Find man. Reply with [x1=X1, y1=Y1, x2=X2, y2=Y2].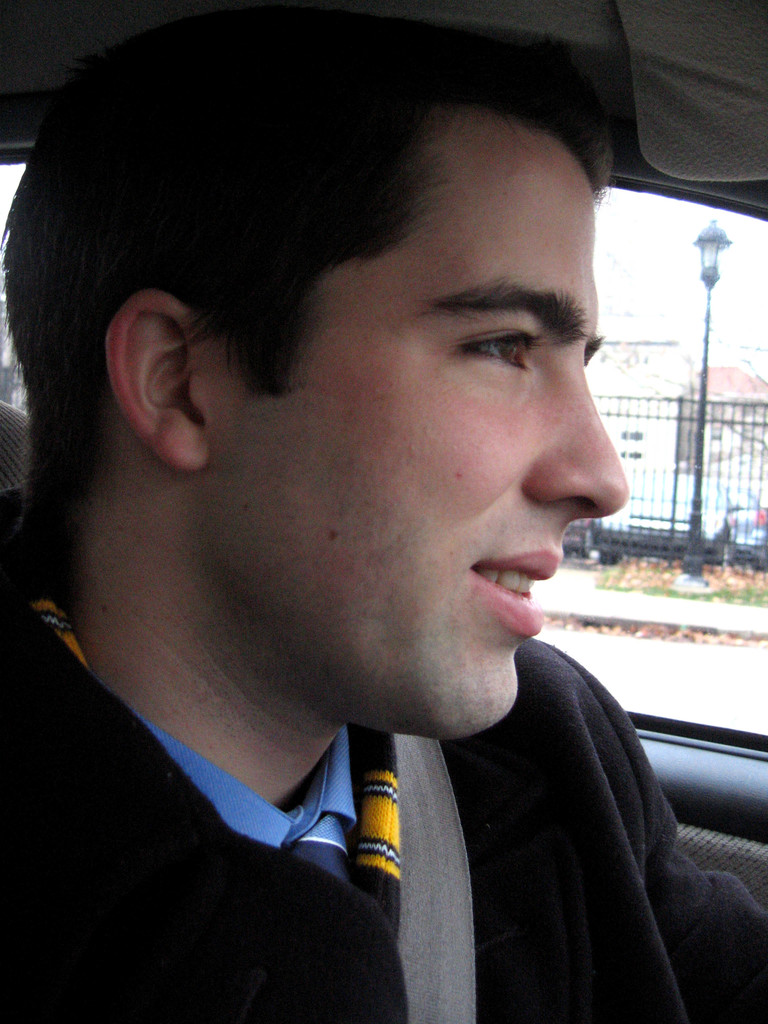
[x1=0, y1=78, x2=757, y2=1002].
